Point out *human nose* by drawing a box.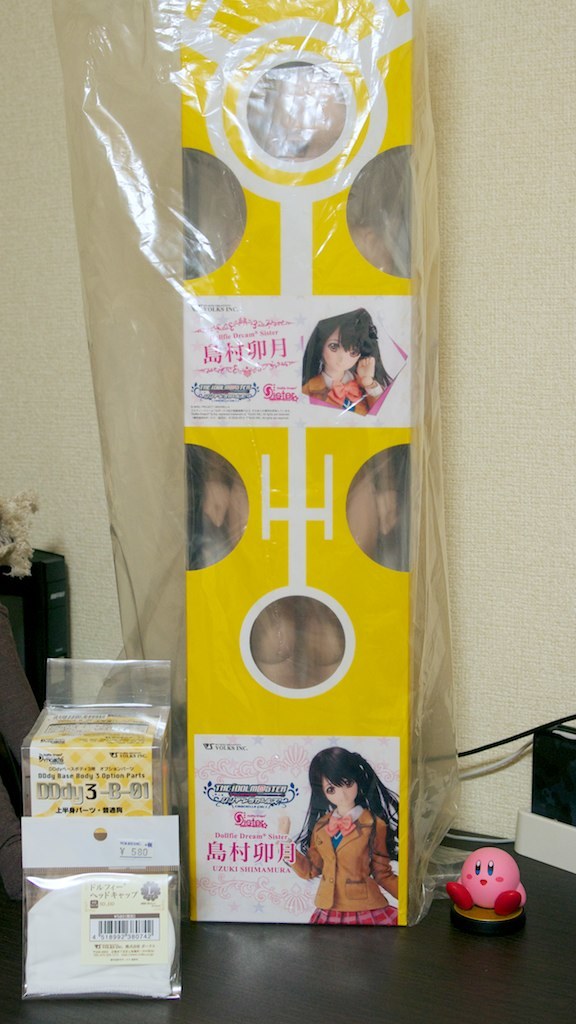
334/347/345/357.
